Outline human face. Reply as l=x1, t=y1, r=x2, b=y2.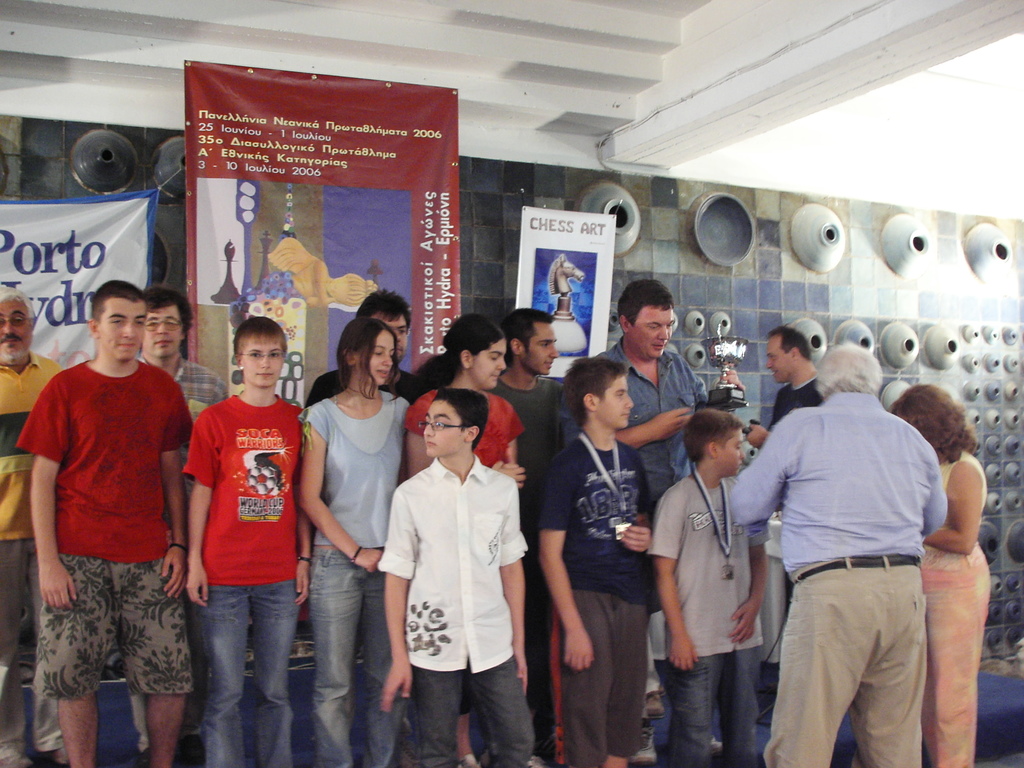
l=474, t=339, r=507, b=393.
